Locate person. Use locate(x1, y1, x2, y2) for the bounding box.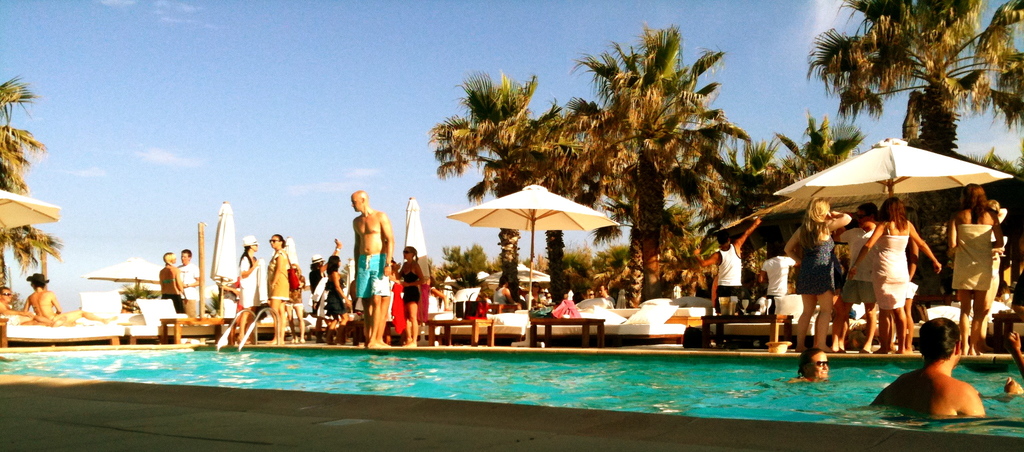
locate(785, 346, 839, 383).
